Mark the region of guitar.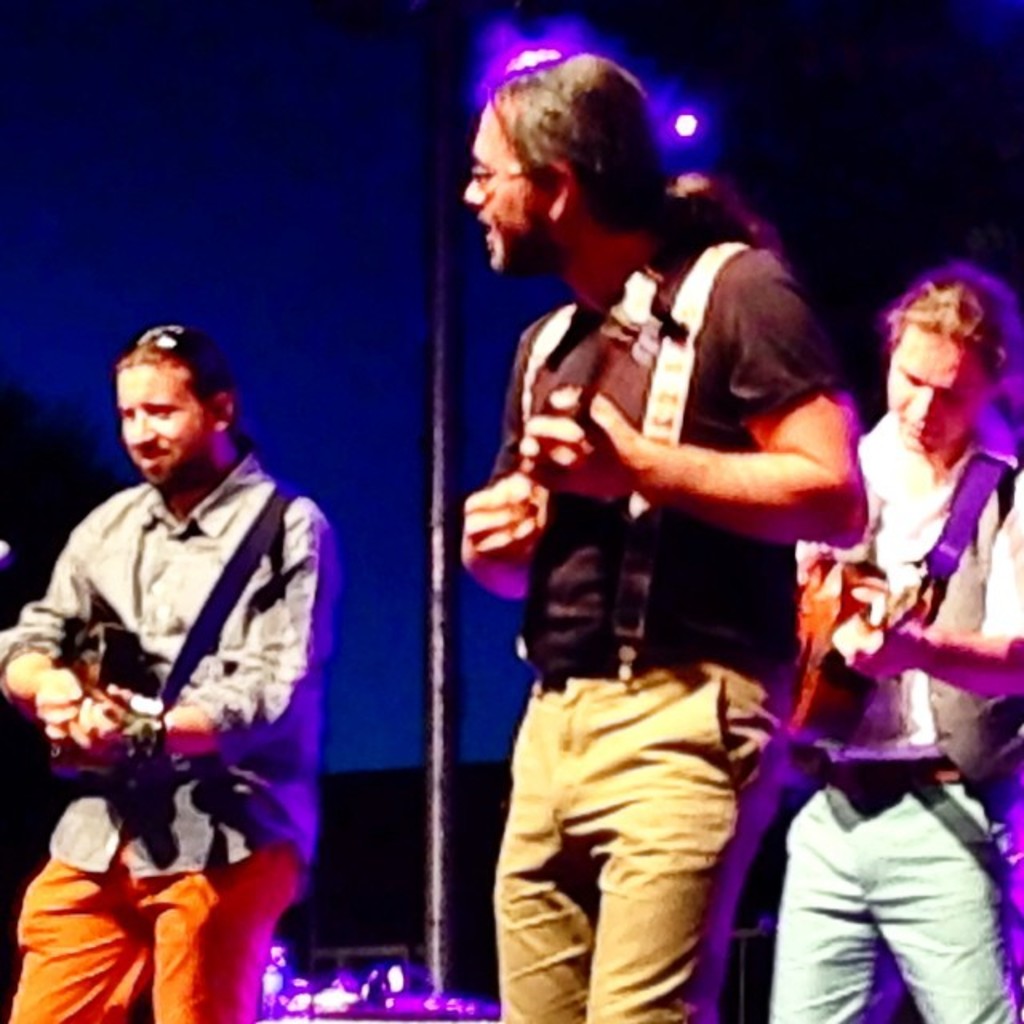
Region: (48,613,181,782).
